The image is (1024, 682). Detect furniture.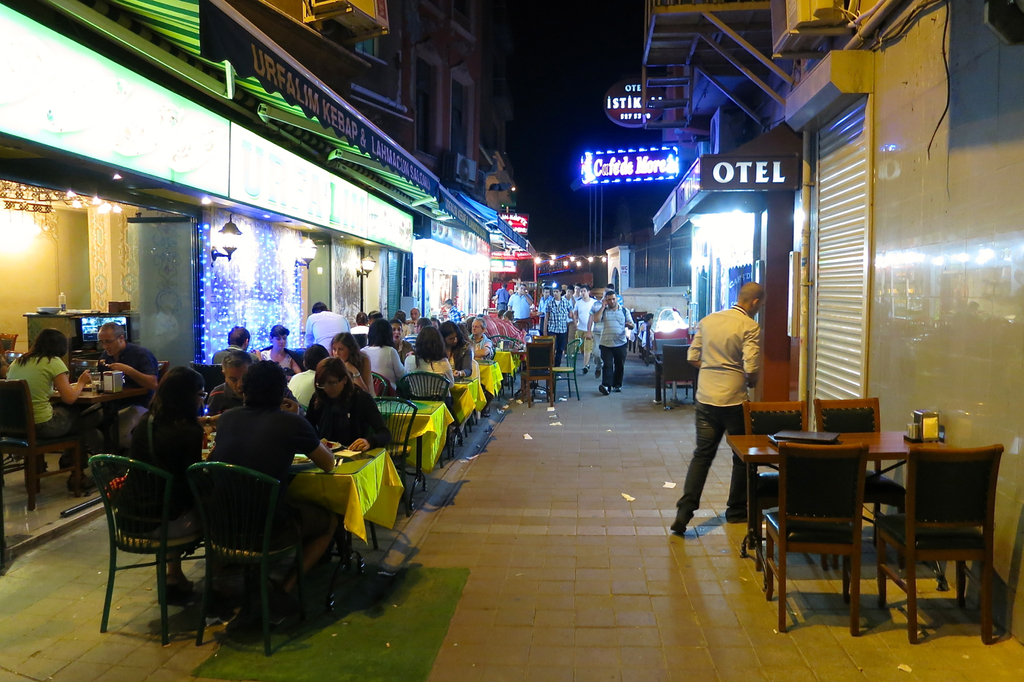
Detection: Rect(375, 398, 453, 473).
